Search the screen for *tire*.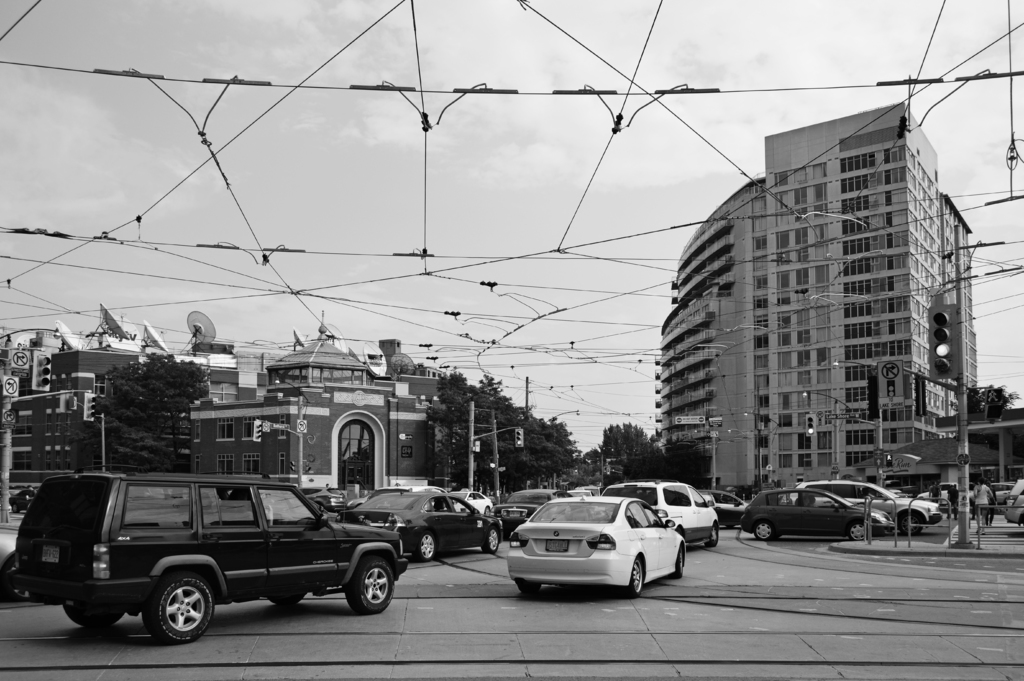
Found at l=342, t=559, r=396, b=614.
